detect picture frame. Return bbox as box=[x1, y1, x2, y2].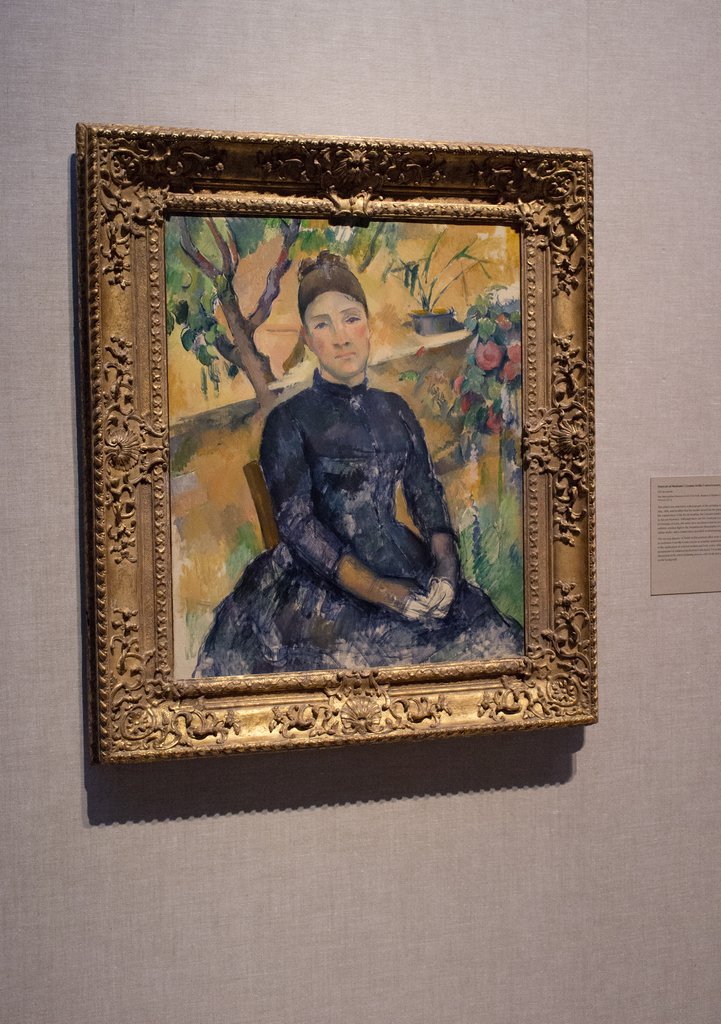
box=[77, 122, 599, 764].
